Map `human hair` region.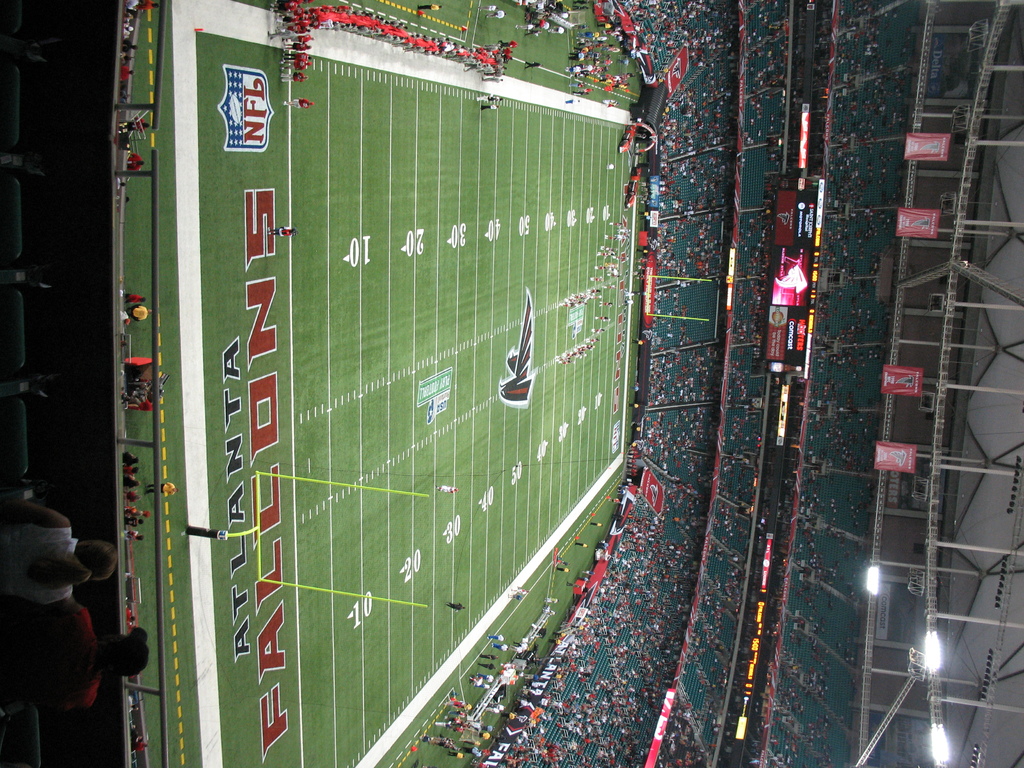
Mapped to detection(24, 538, 125, 599).
